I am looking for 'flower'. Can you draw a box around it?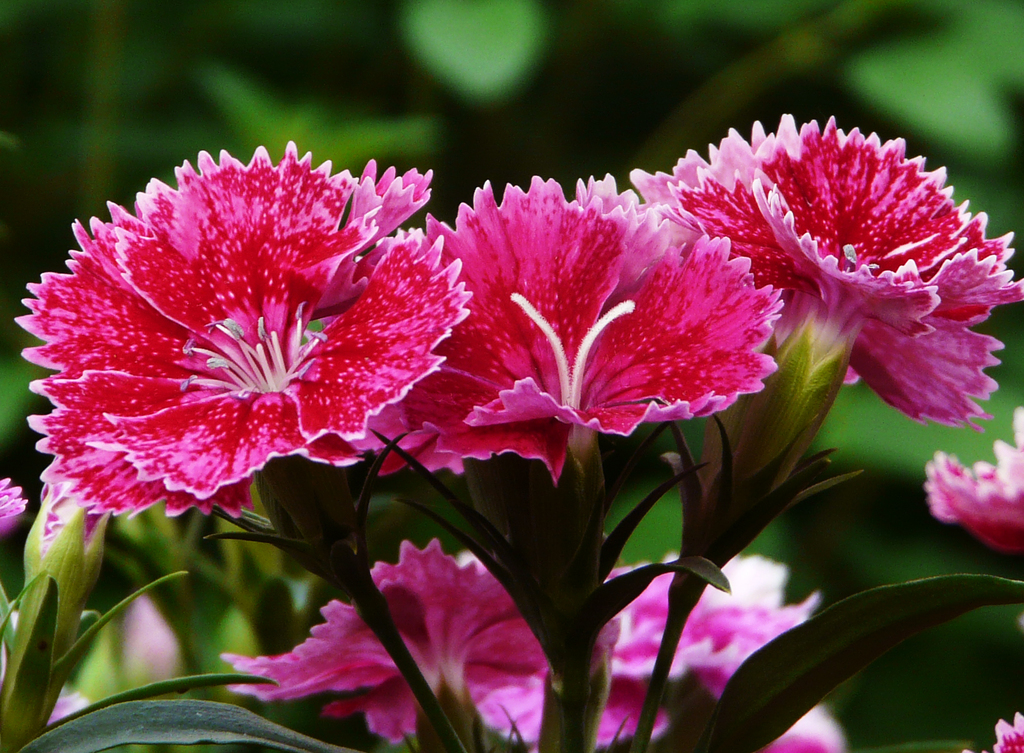
Sure, the bounding box is (left=582, top=557, right=855, bottom=750).
